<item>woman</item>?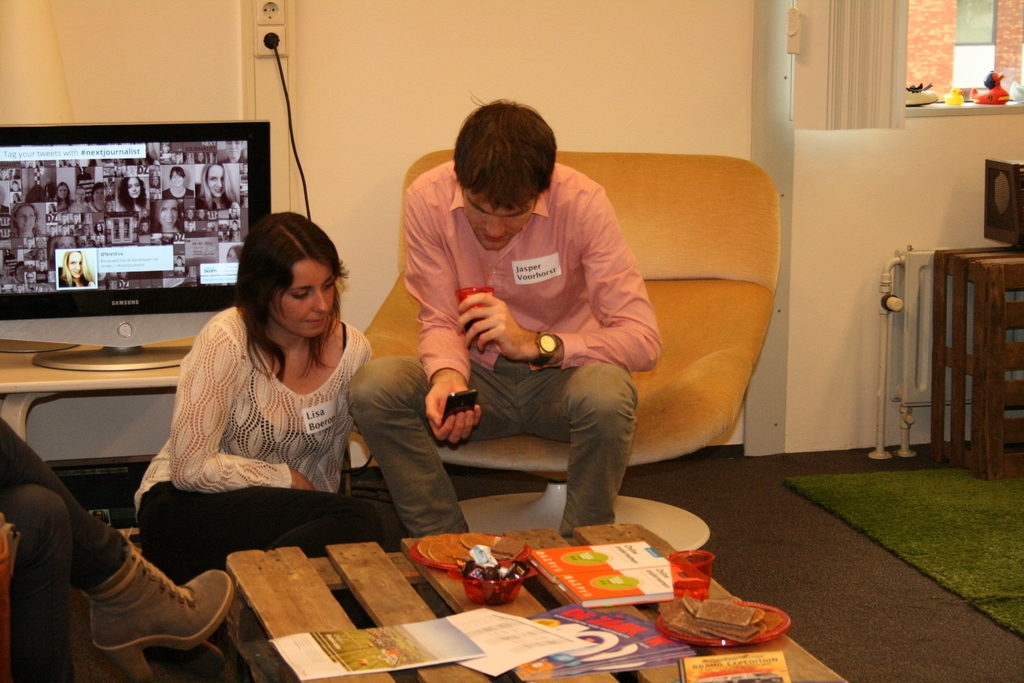
l=161, t=165, r=193, b=201
